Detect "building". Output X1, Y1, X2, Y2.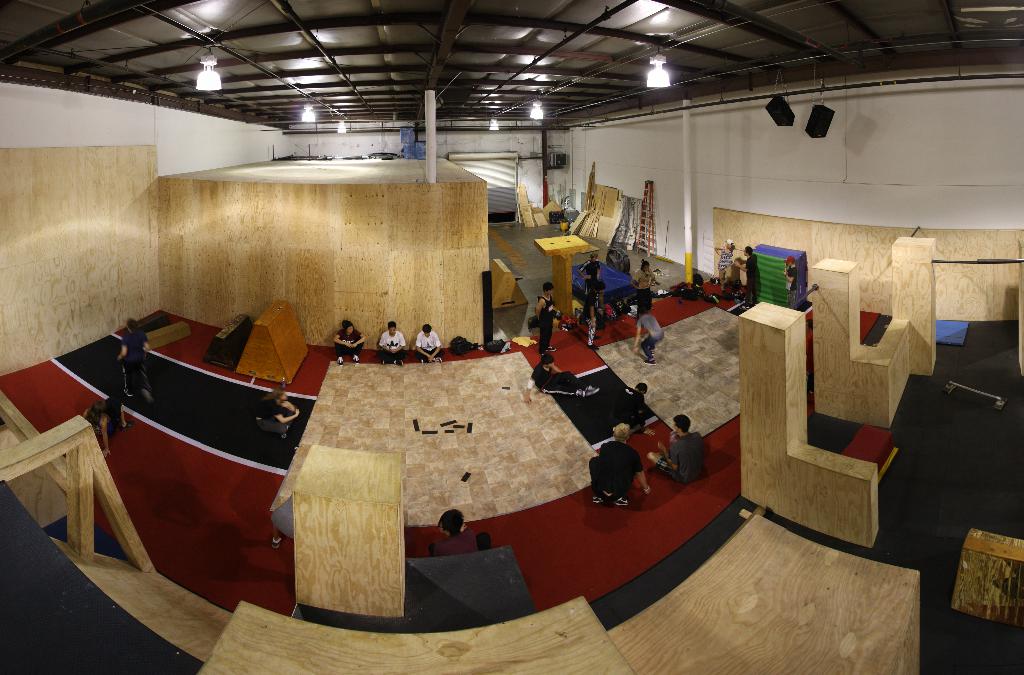
0, 0, 1023, 674.
